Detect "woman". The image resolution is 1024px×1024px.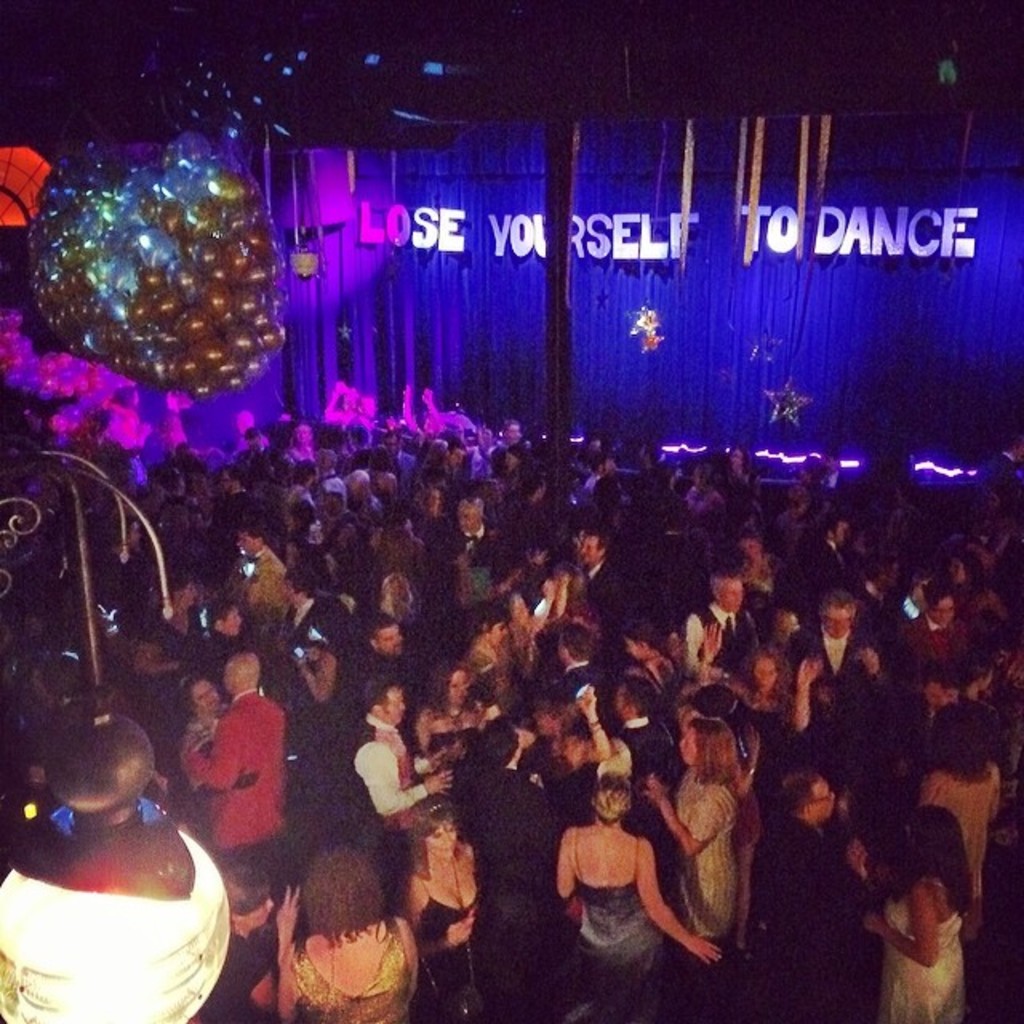
(x1=651, y1=715, x2=746, y2=958).
